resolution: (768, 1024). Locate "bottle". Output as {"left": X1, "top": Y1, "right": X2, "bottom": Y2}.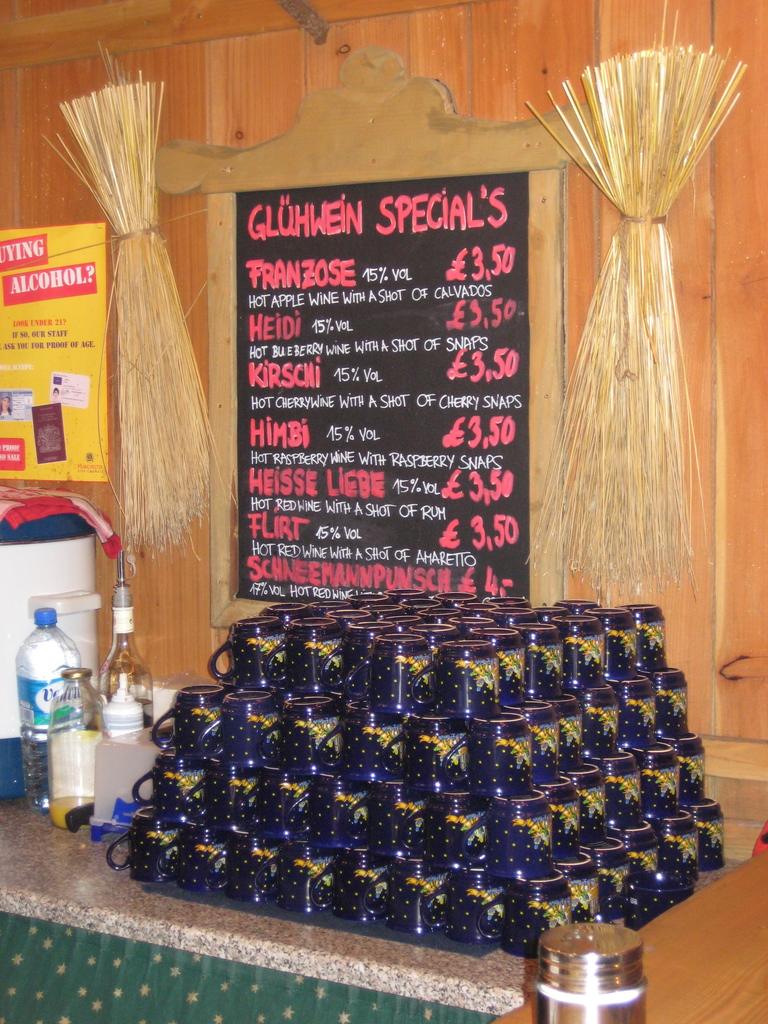
{"left": 100, "top": 547, "right": 154, "bottom": 731}.
